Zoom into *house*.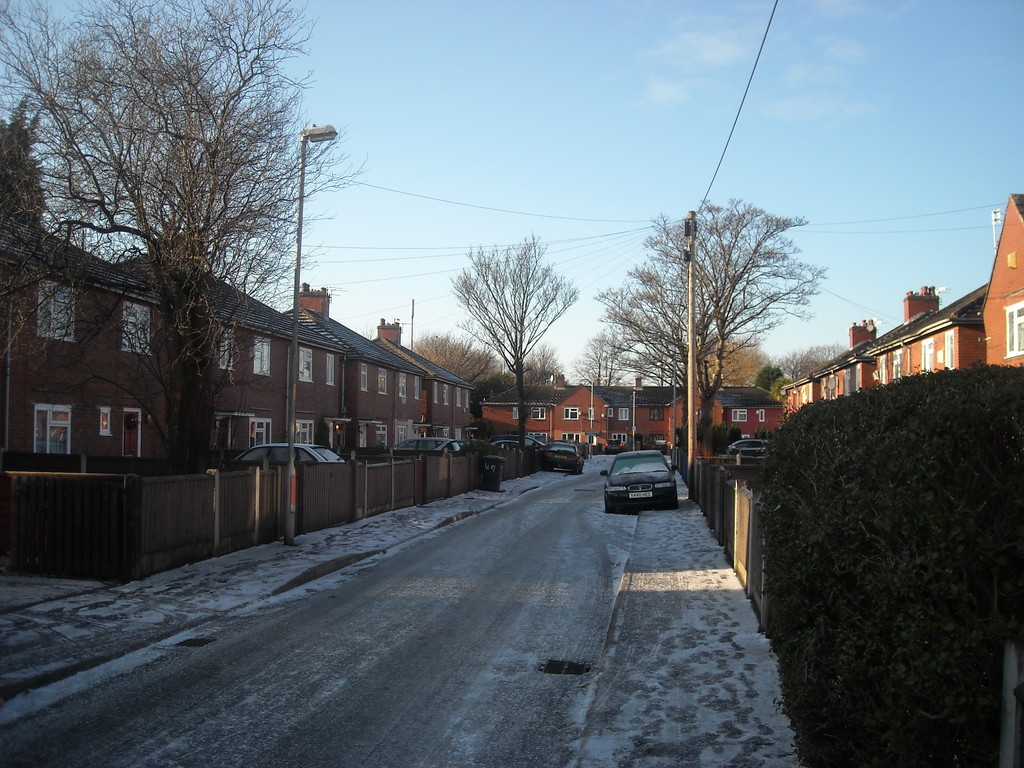
Zoom target: l=974, t=188, r=1023, b=387.
